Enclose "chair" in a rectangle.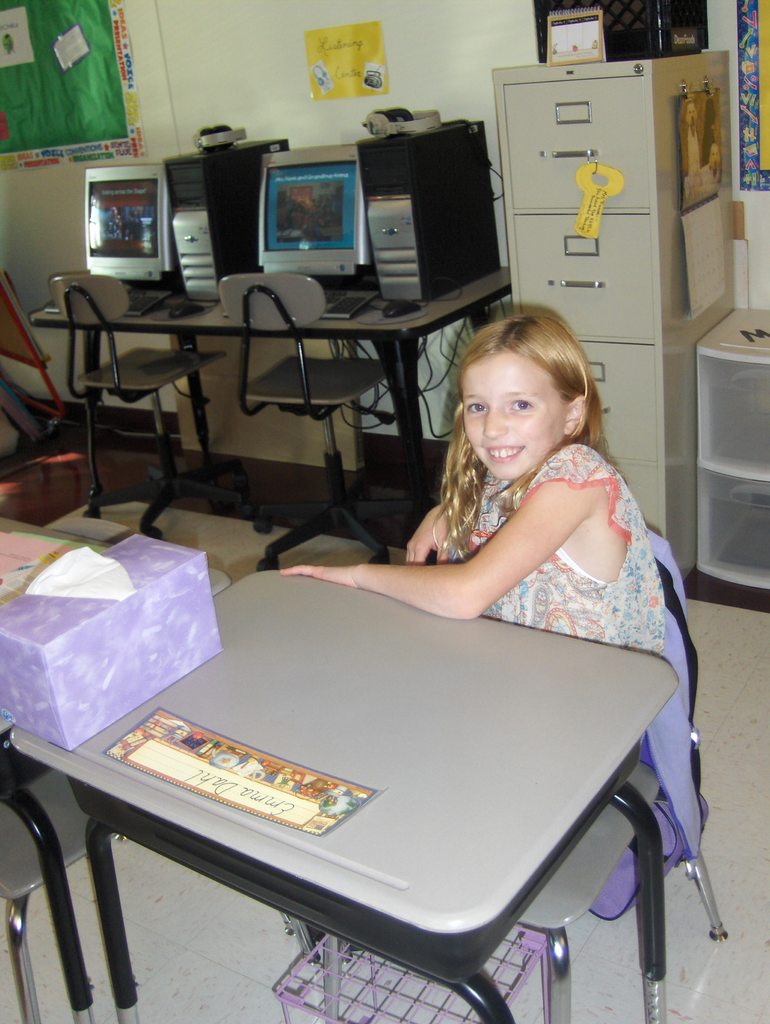
detection(277, 528, 733, 1023).
